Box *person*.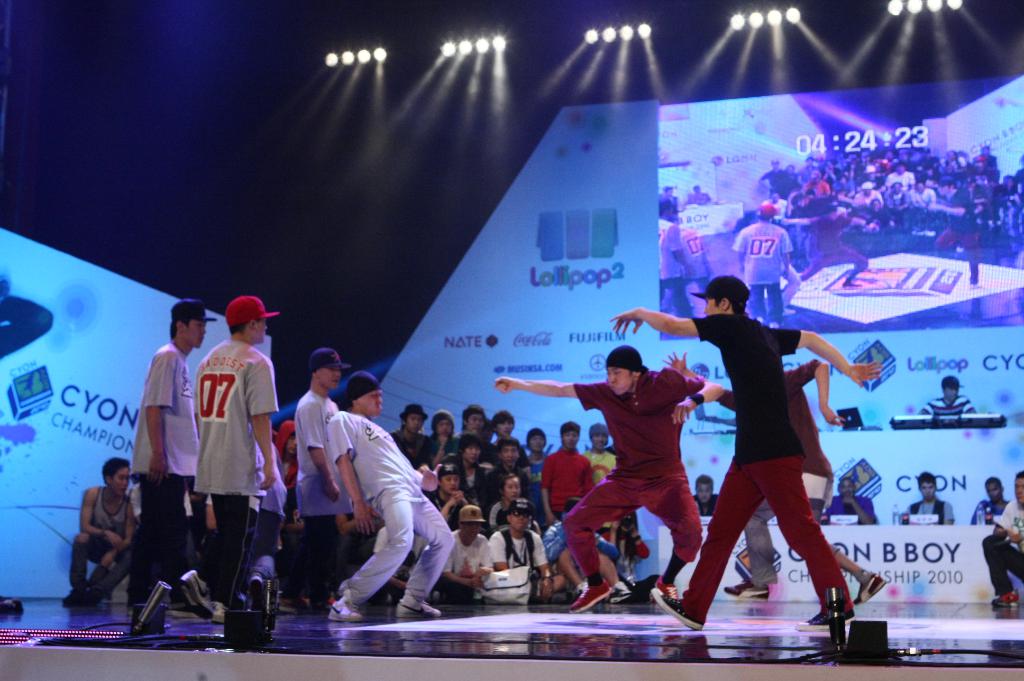
(x1=778, y1=202, x2=879, y2=288).
